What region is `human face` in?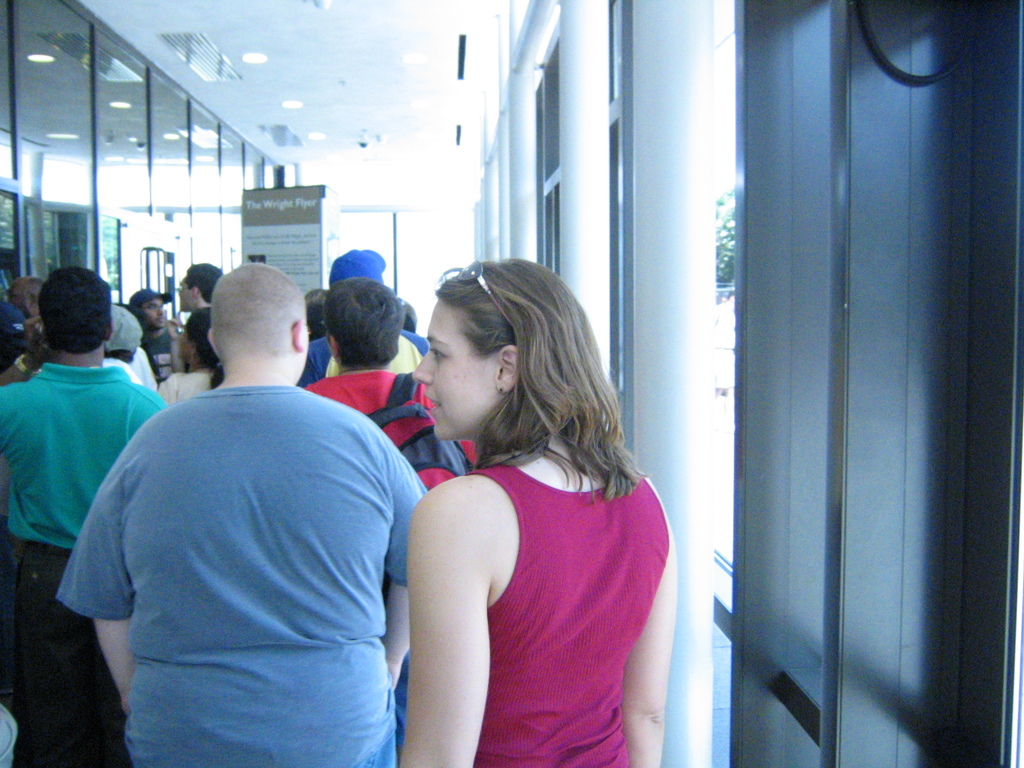
Rect(139, 302, 164, 327).
